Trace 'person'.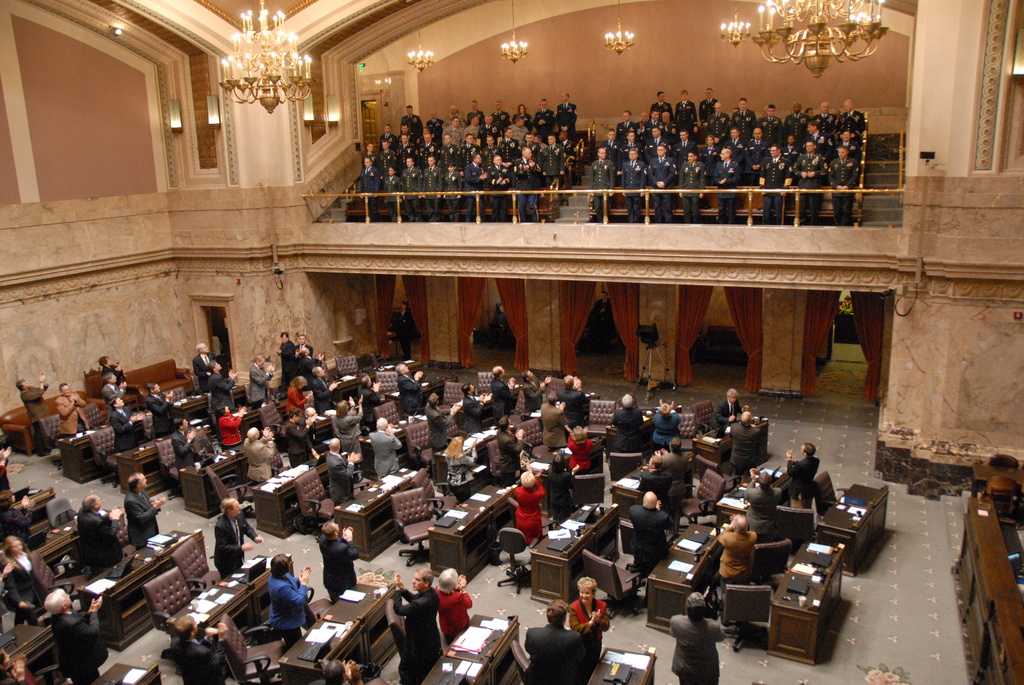
Traced to 568, 576, 605, 659.
